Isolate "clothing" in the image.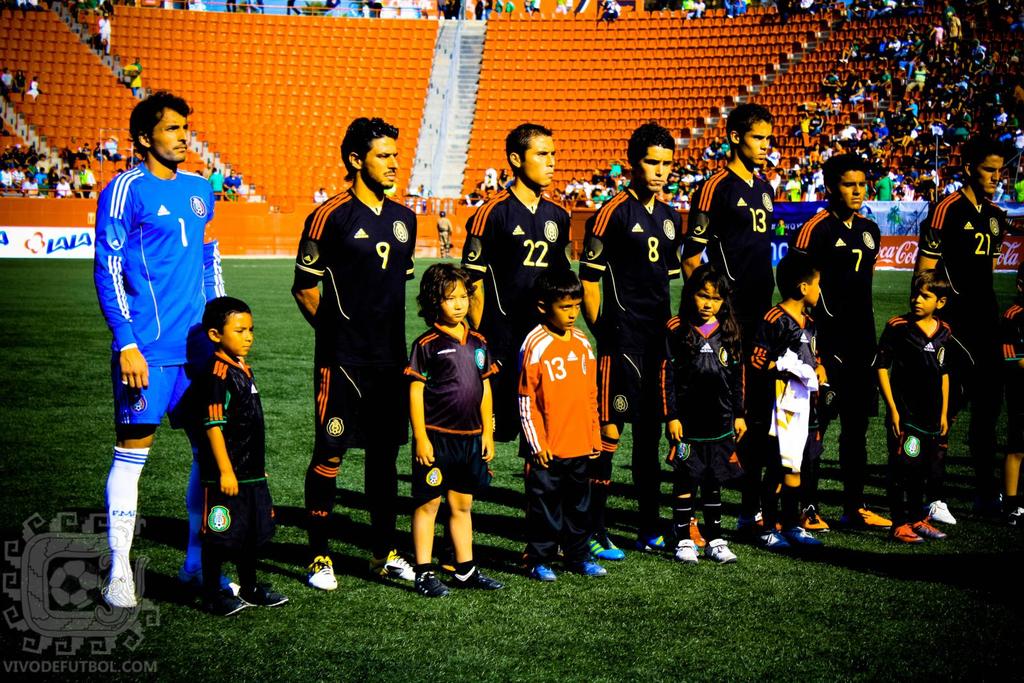
Isolated region: [700,162,786,332].
